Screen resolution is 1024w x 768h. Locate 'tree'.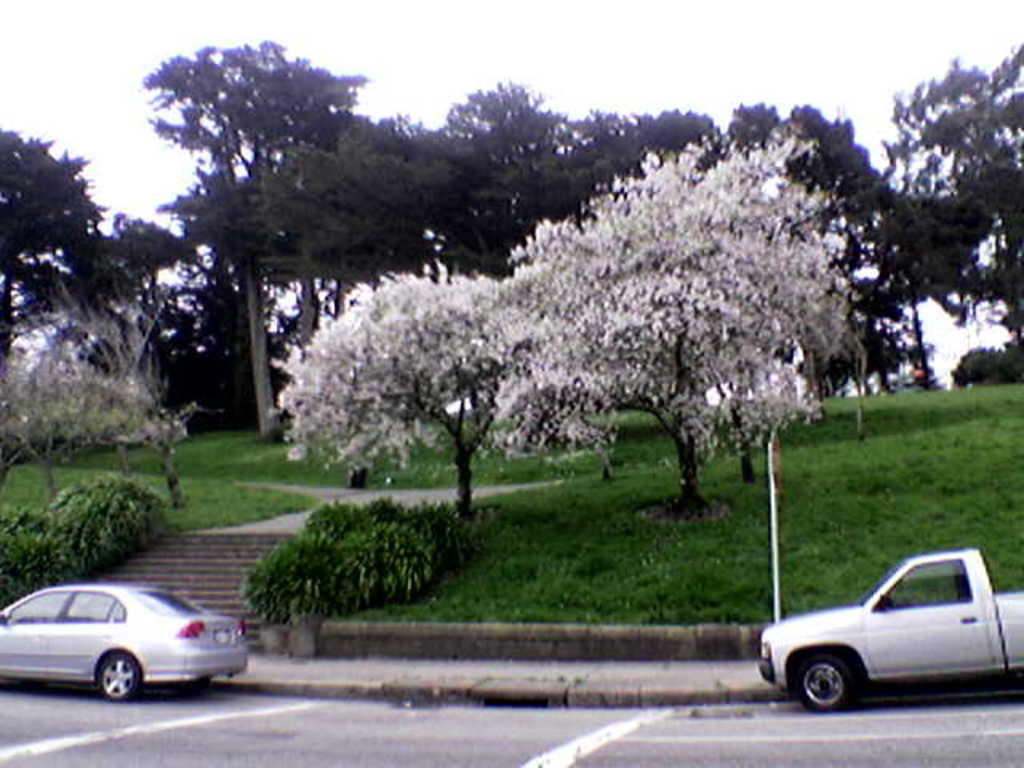
l=139, t=45, r=352, b=448.
